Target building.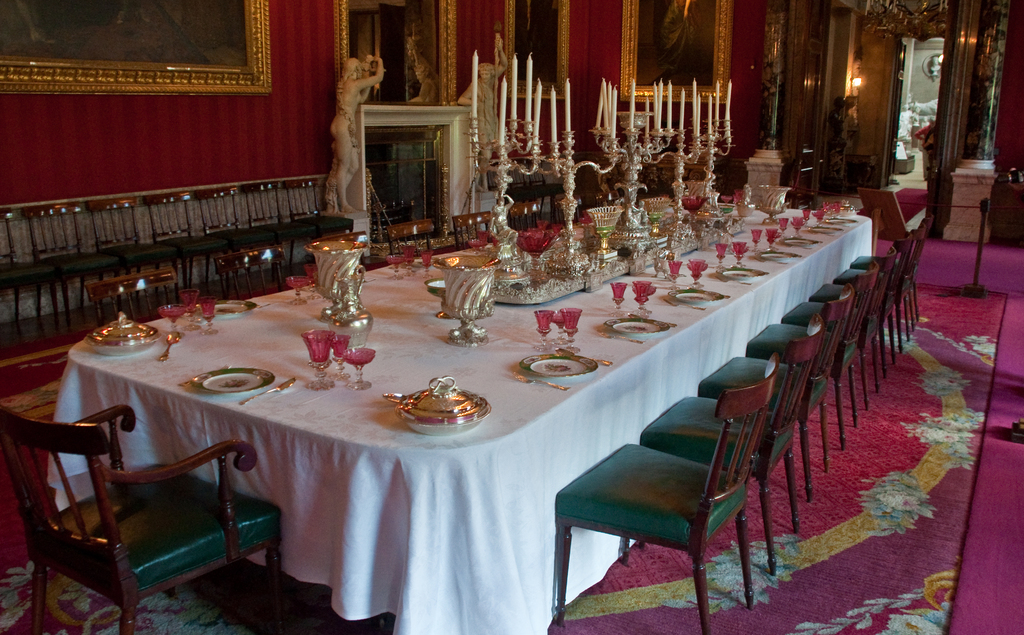
Target region: 0 0 1023 634.
